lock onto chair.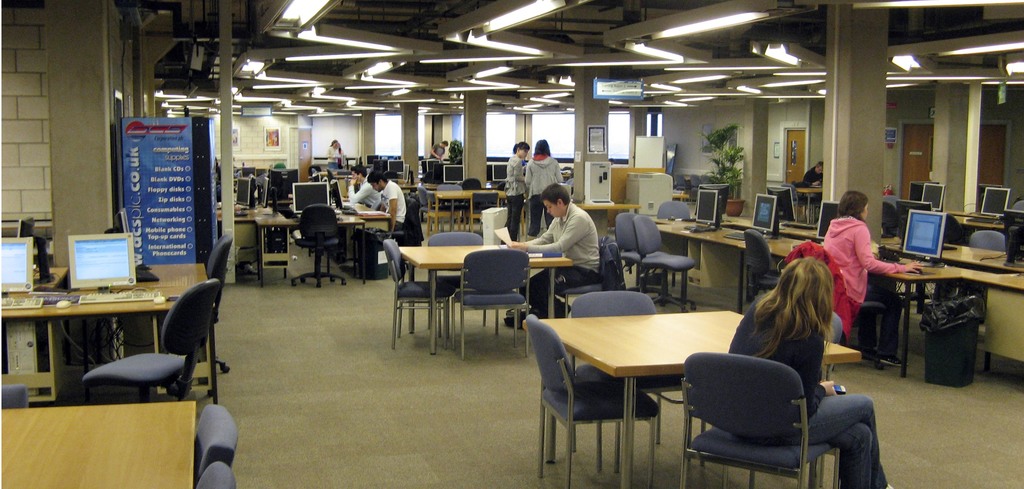
Locked: (467,194,502,229).
